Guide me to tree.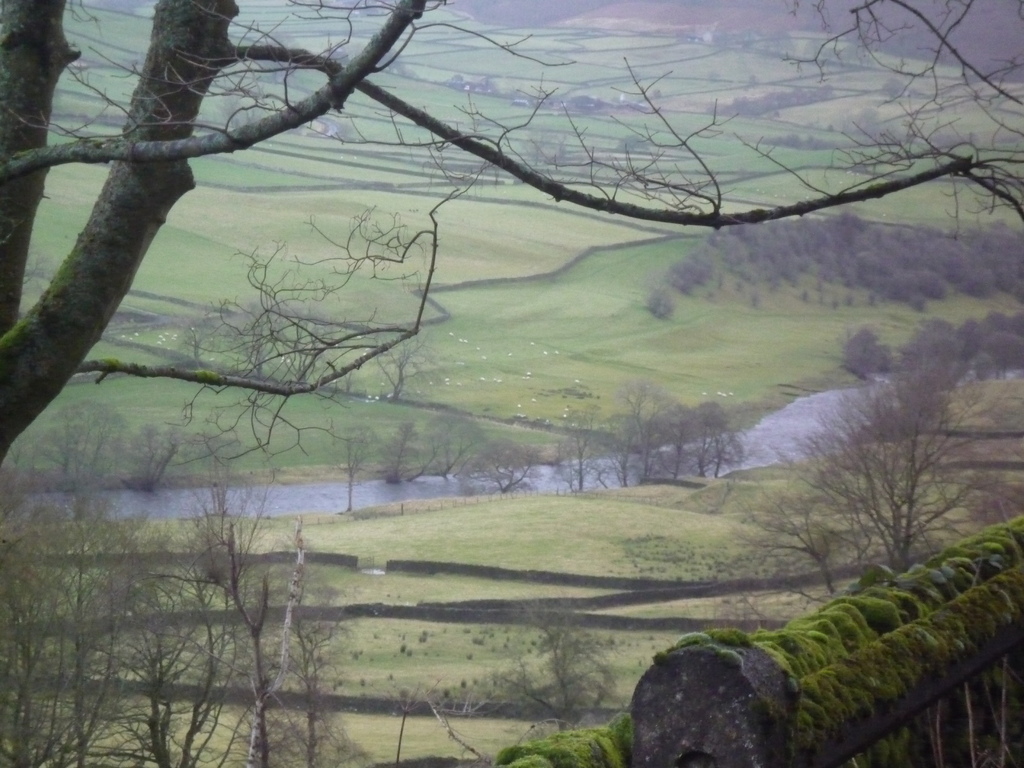
Guidance: <region>417, 590, 632, 732</region>.
